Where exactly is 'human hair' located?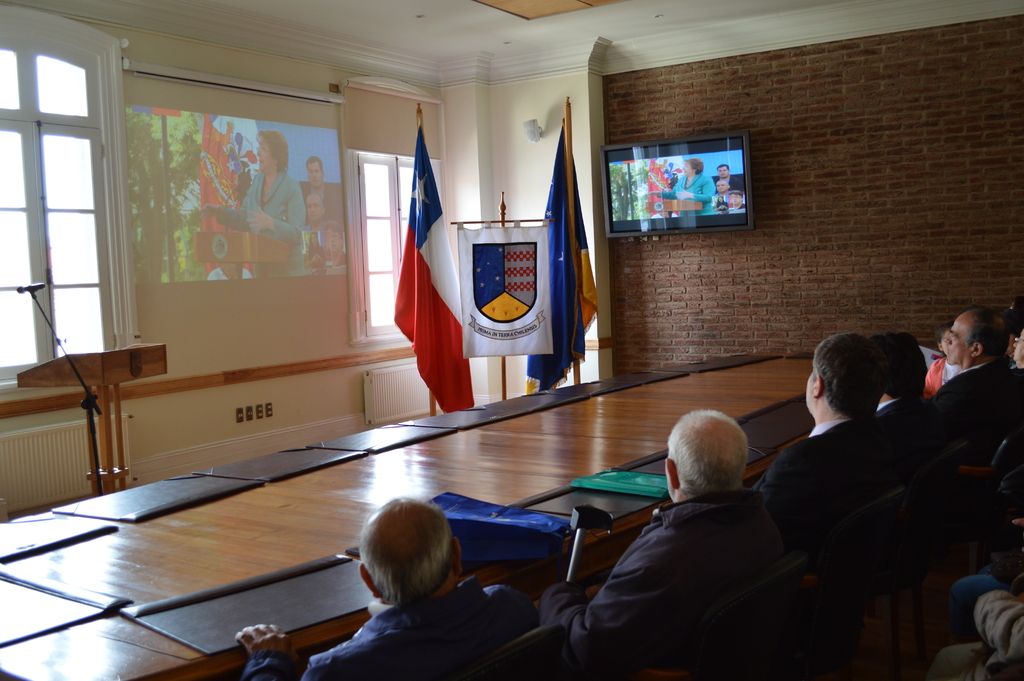
Its bounding box is region(682, 421, 763, 513).
